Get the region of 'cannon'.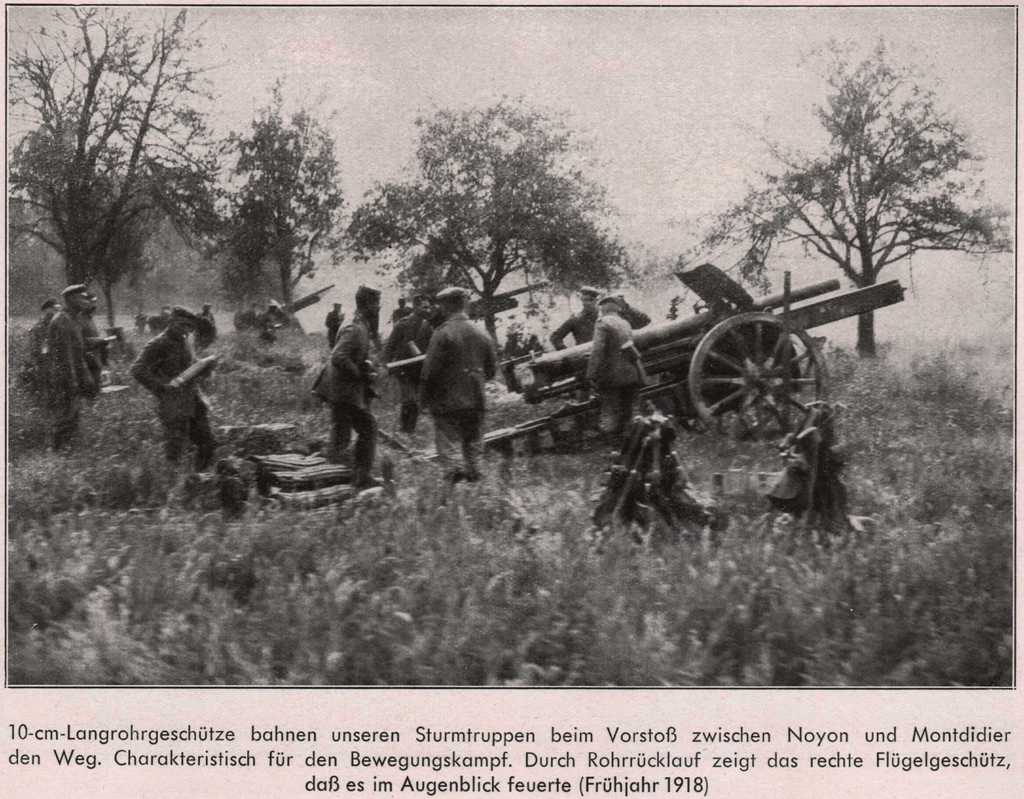
left=472, top=253, right=908, bottom=461.
